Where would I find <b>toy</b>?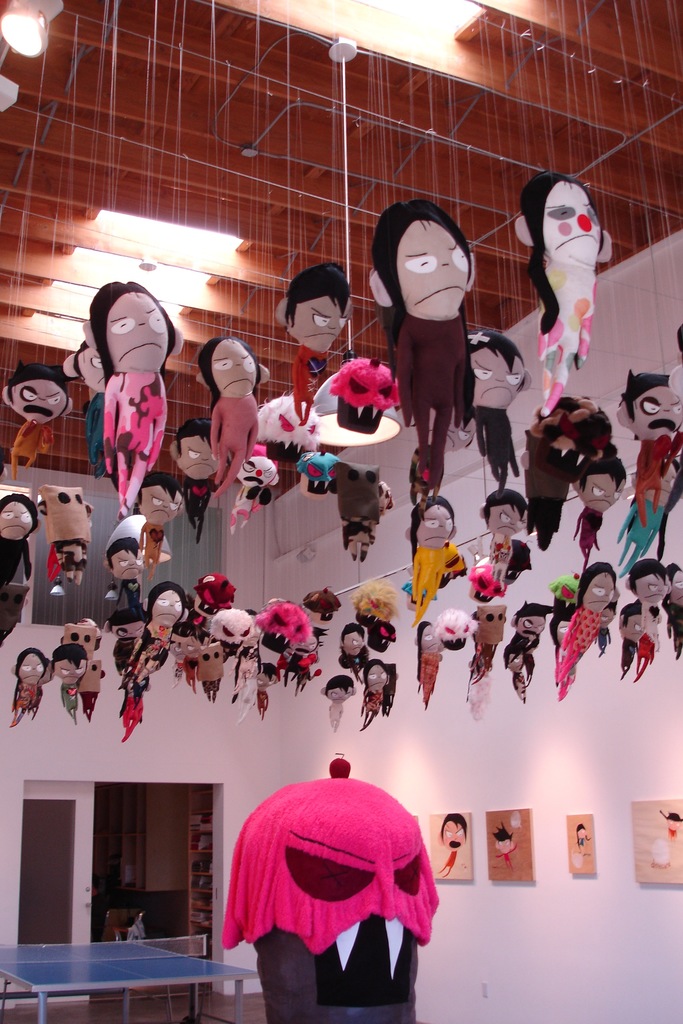
At pyautogui.locateOnScreen(506, 605, 547, 661).
